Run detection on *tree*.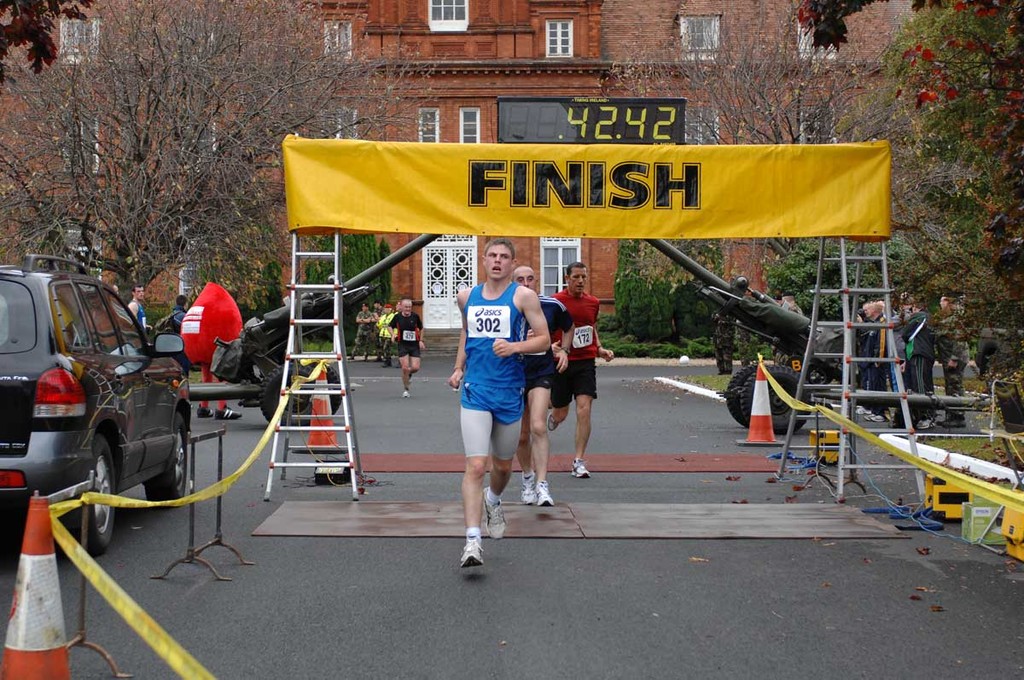
Result: [left=933, top=4, right=1023, bottom=264].
